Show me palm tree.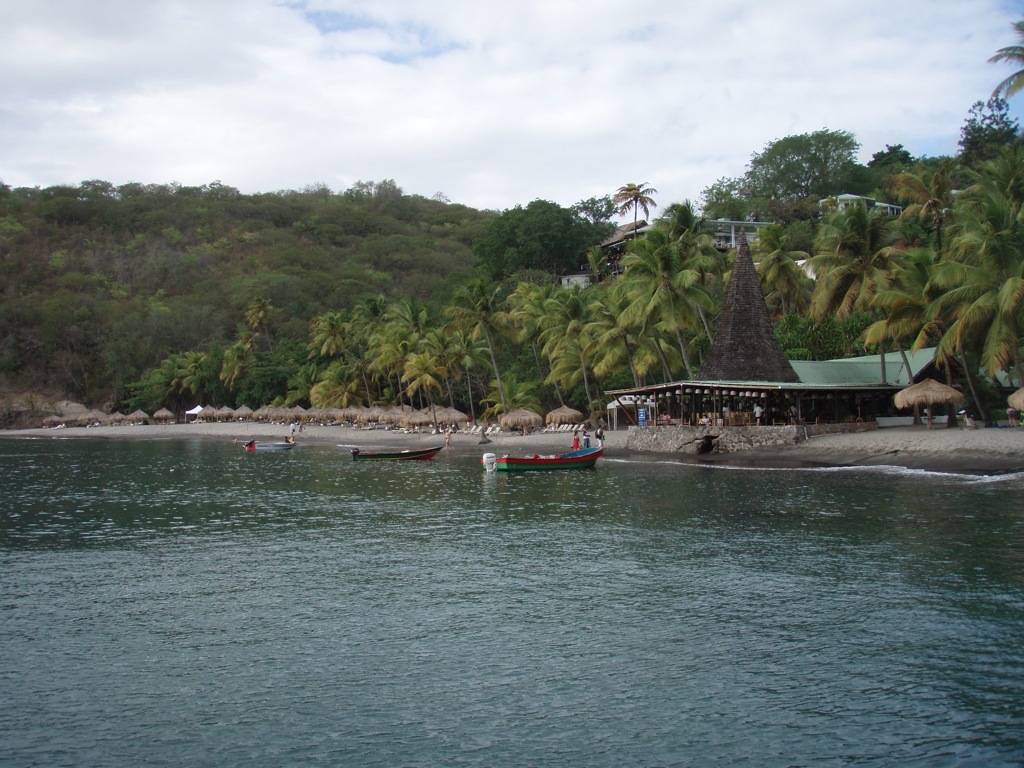
palm tree is here: left=624, top=253, right=682, bottom=377.
